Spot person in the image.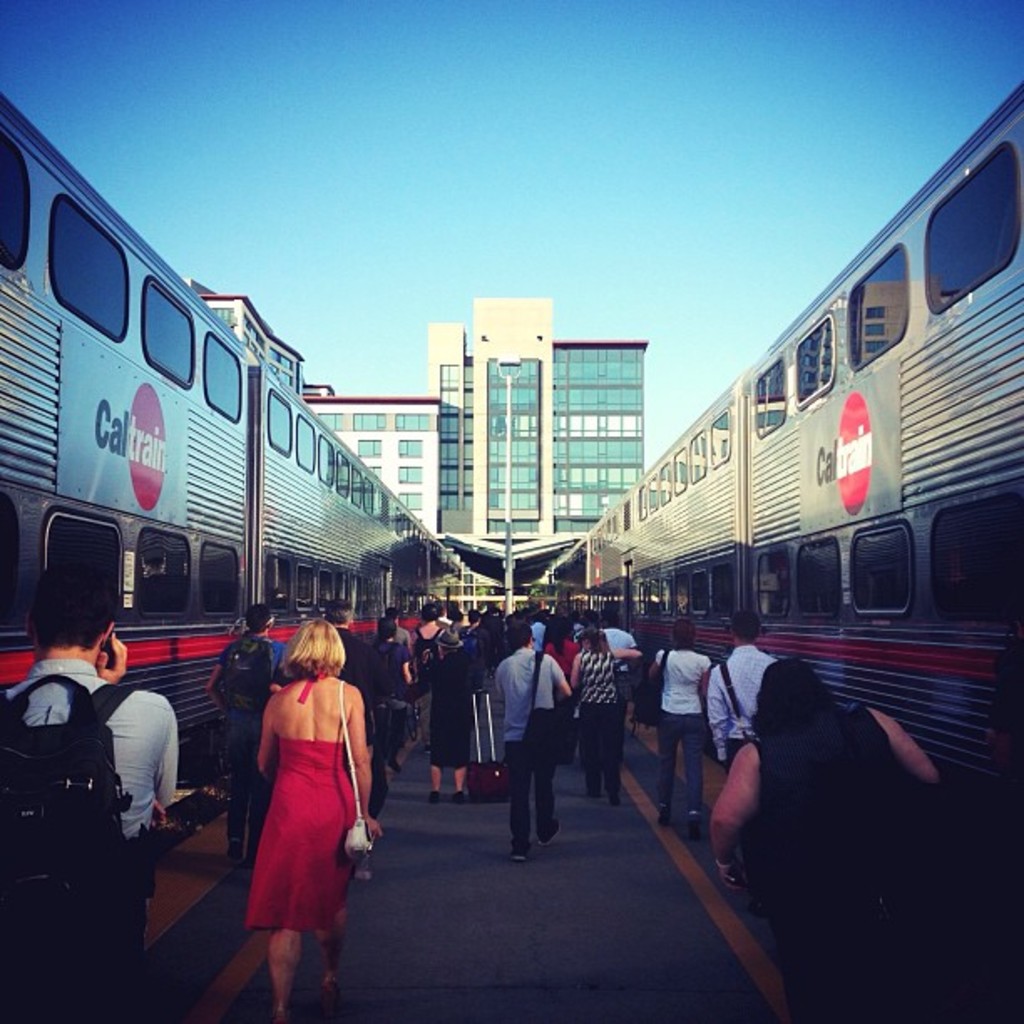
person found at 649, 606, 708, 827.
